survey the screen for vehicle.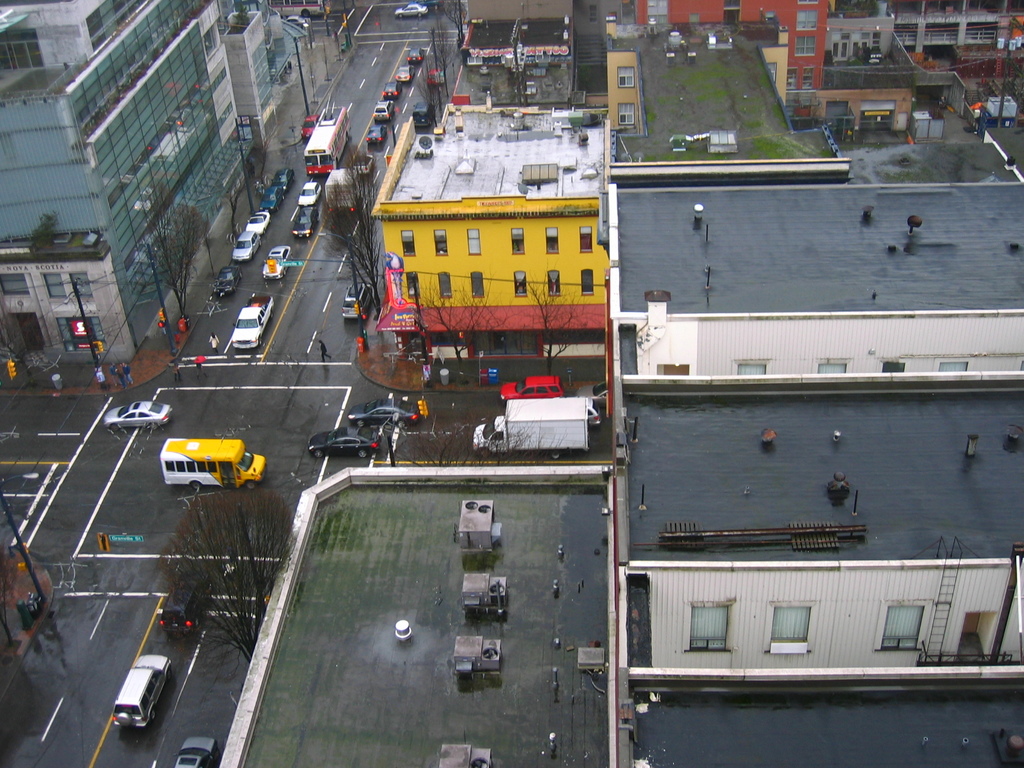
Survey found: rect(406, 42, 422, 64).
